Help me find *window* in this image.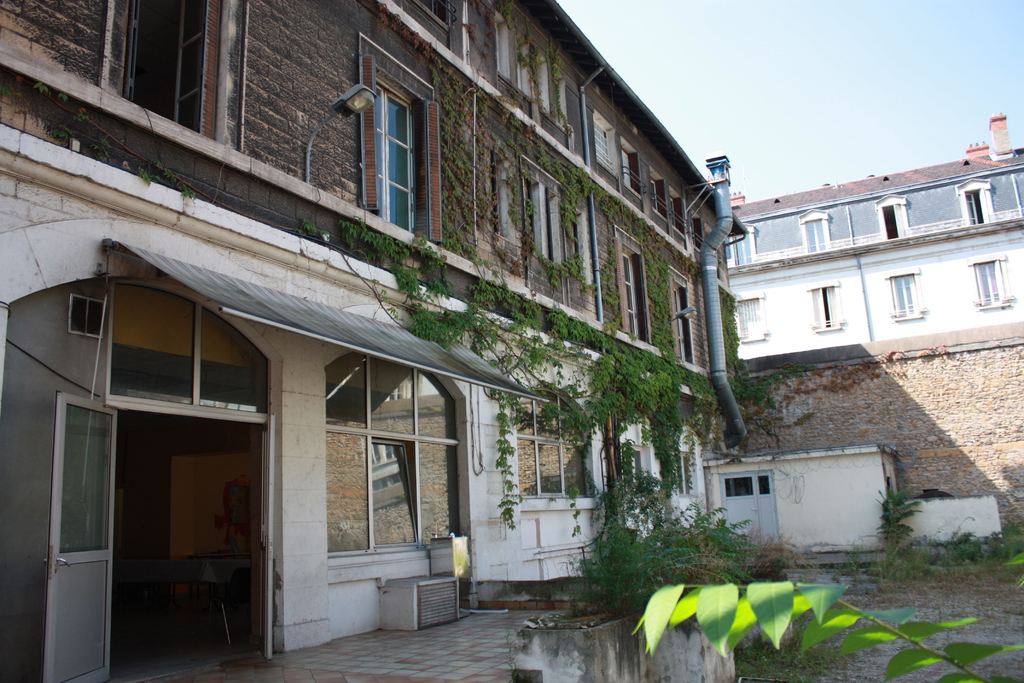
Found it: pyautogui.locateOnScreen(349, 65, 424, 219).
